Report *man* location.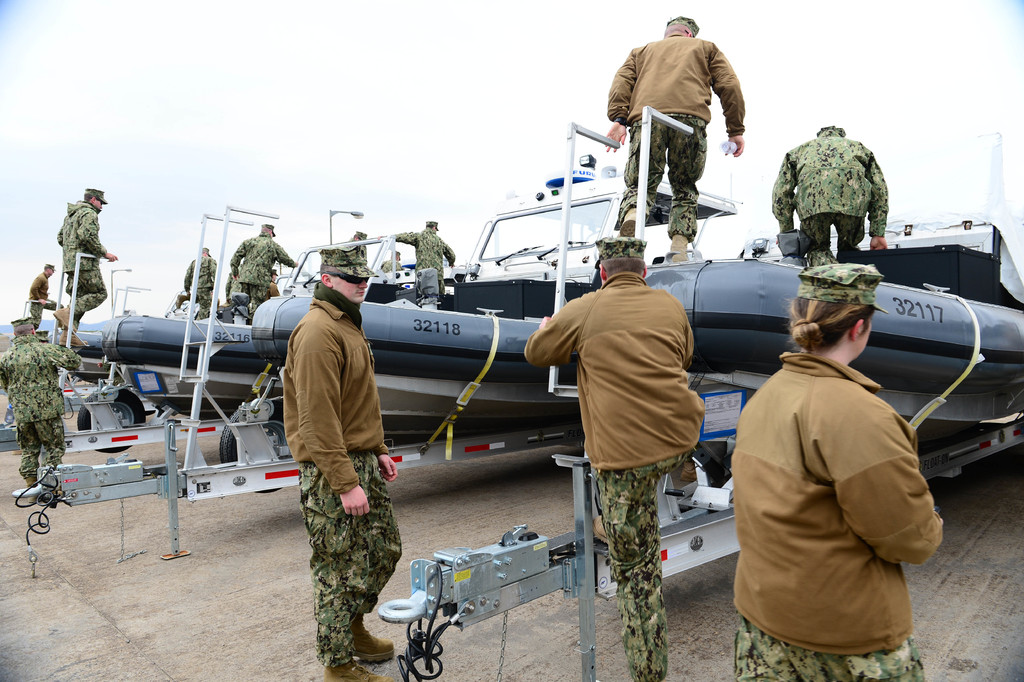
Report: (x1=385, y1=249, x2=407, y2=270).
